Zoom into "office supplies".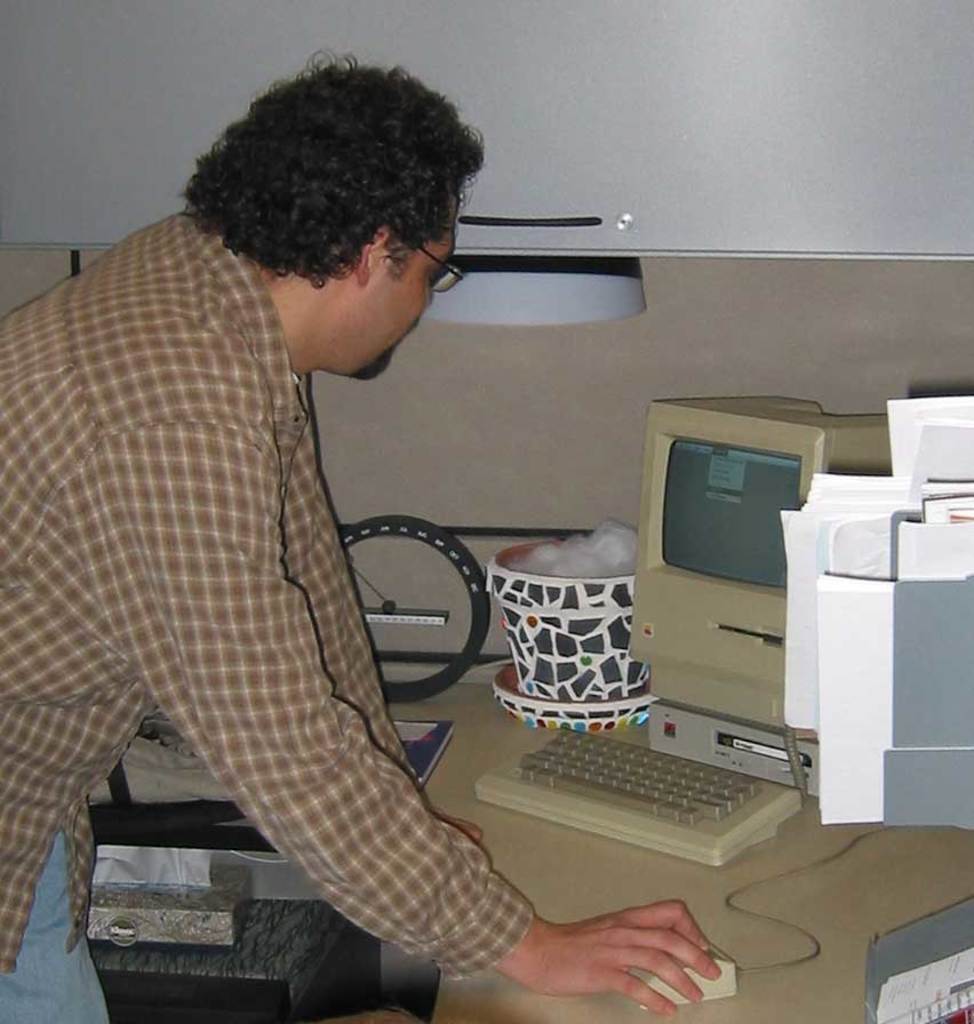
Zoom target: BBox(495, 535, 650, 697).
